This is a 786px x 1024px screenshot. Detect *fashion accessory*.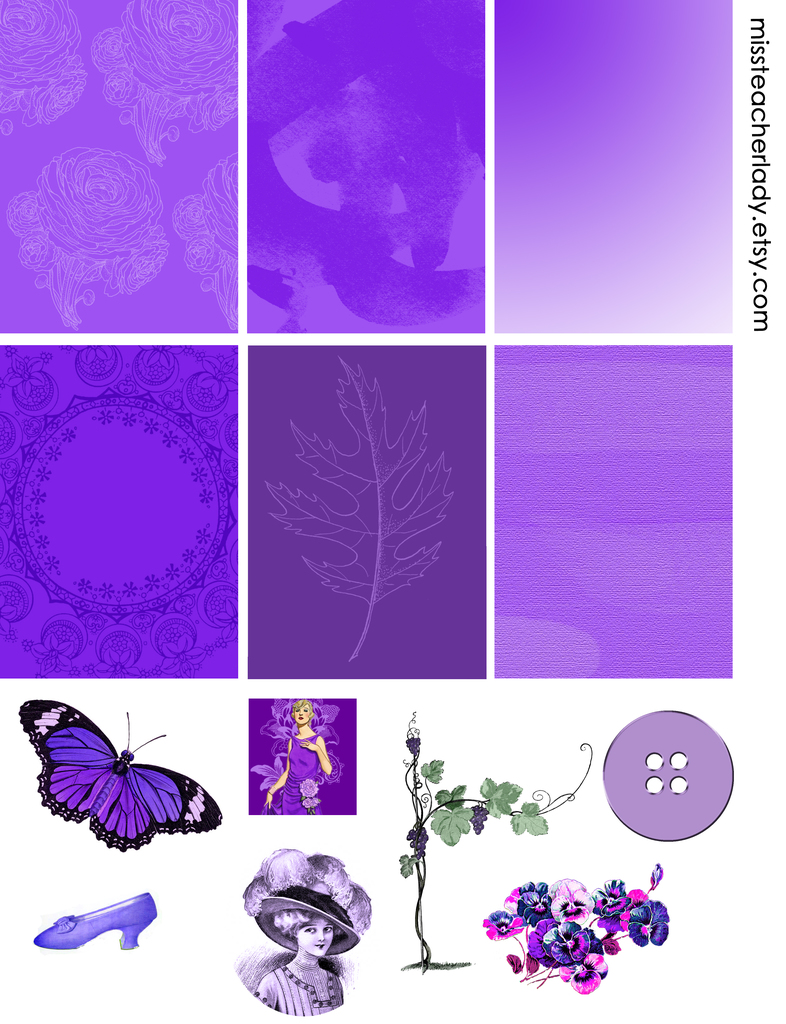
l=282, t=963, r=333, b=1002.
